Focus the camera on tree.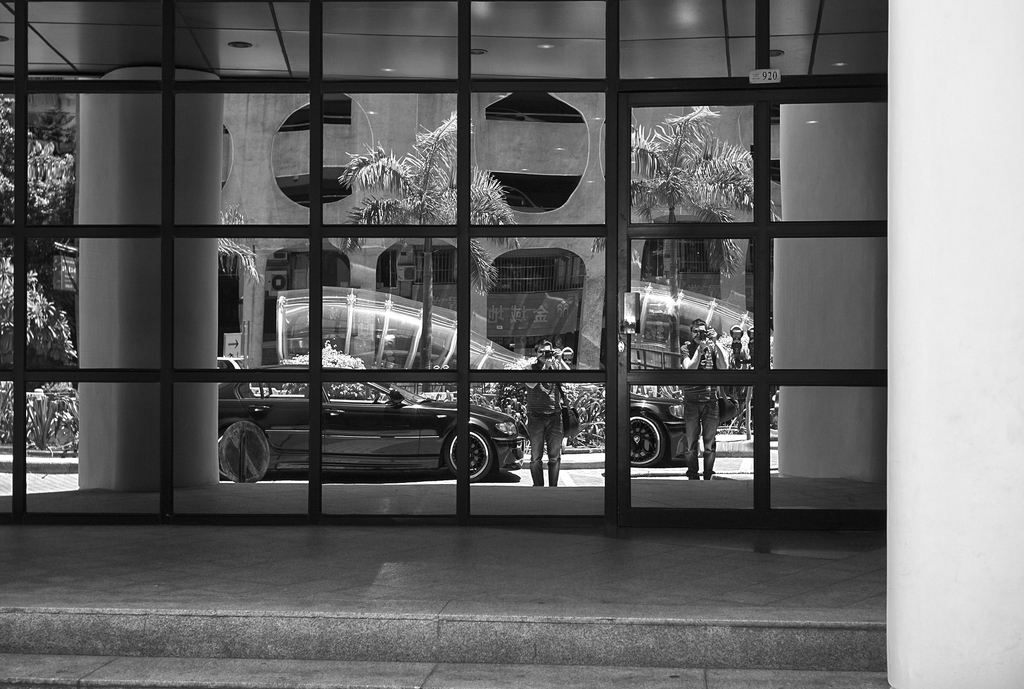
Focus region: 339 103 520 392.
